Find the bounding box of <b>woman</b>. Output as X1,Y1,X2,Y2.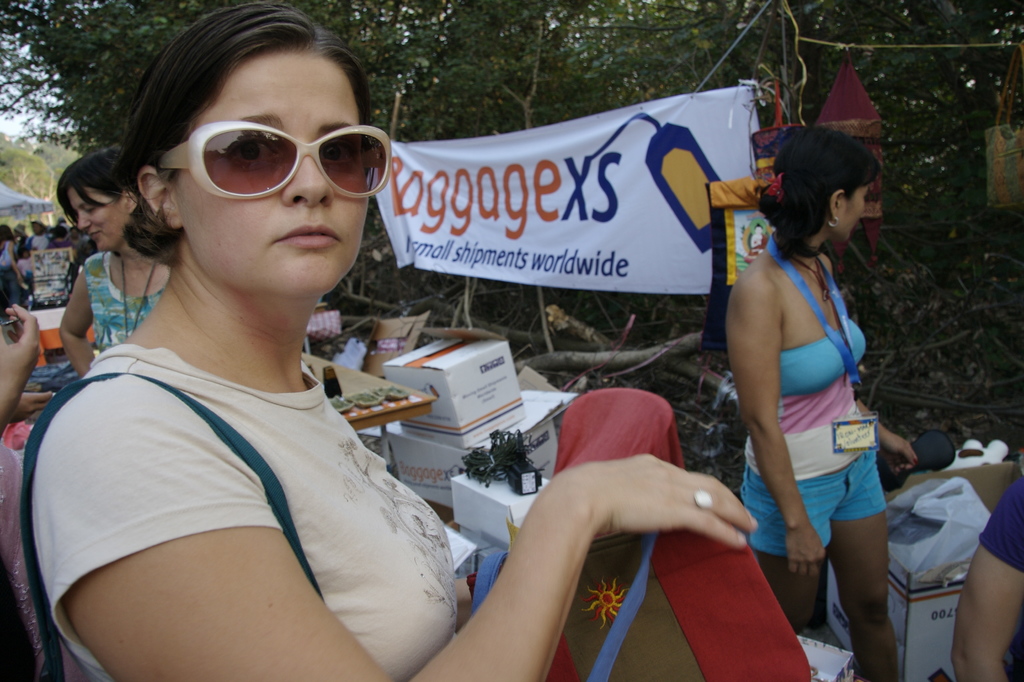
24,0,757,681.
